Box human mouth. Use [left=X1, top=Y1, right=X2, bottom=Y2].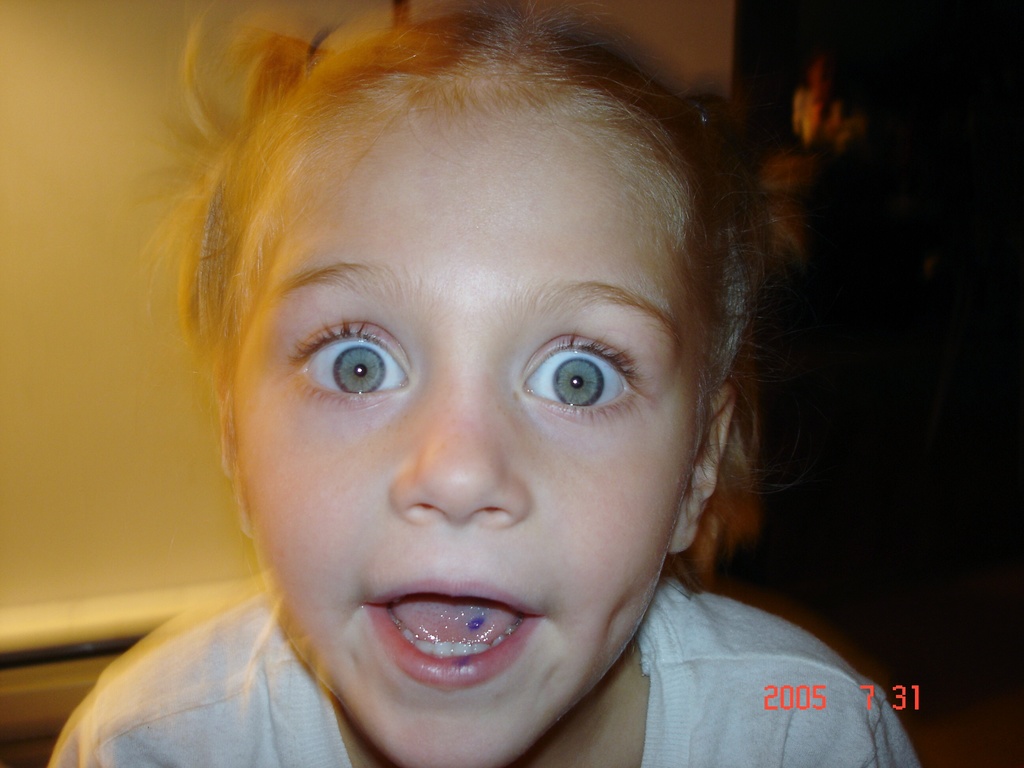
[left=357, top=570, right=546, bottom=697].
